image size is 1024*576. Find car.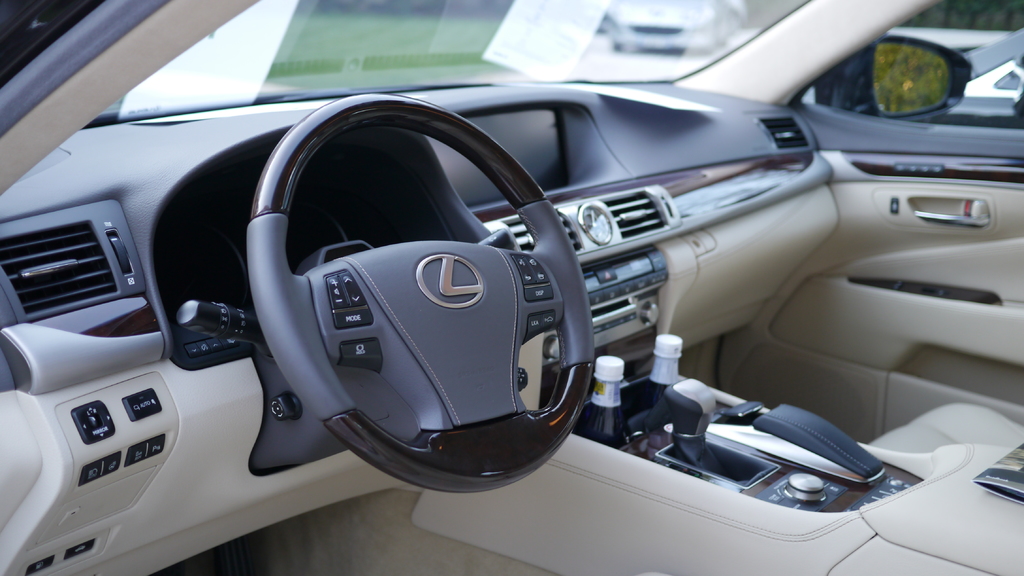
BBox(604, 4, 740, 55).
